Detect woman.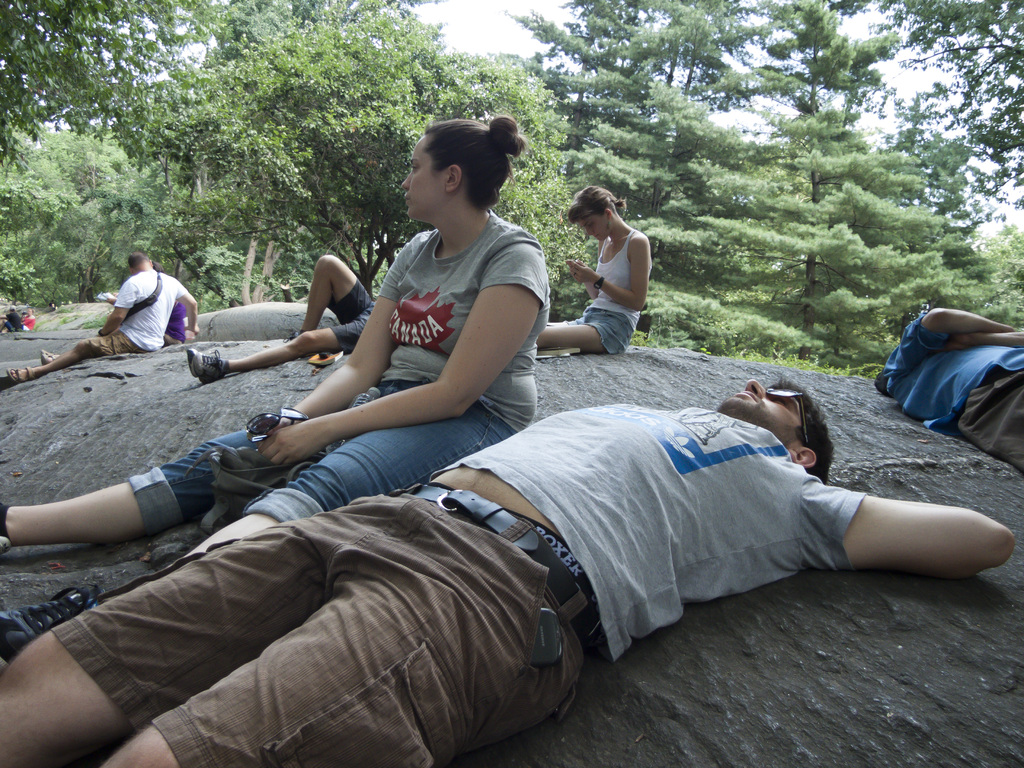
Detected at <bbox>0, 113, 548, 673</bbox>.
